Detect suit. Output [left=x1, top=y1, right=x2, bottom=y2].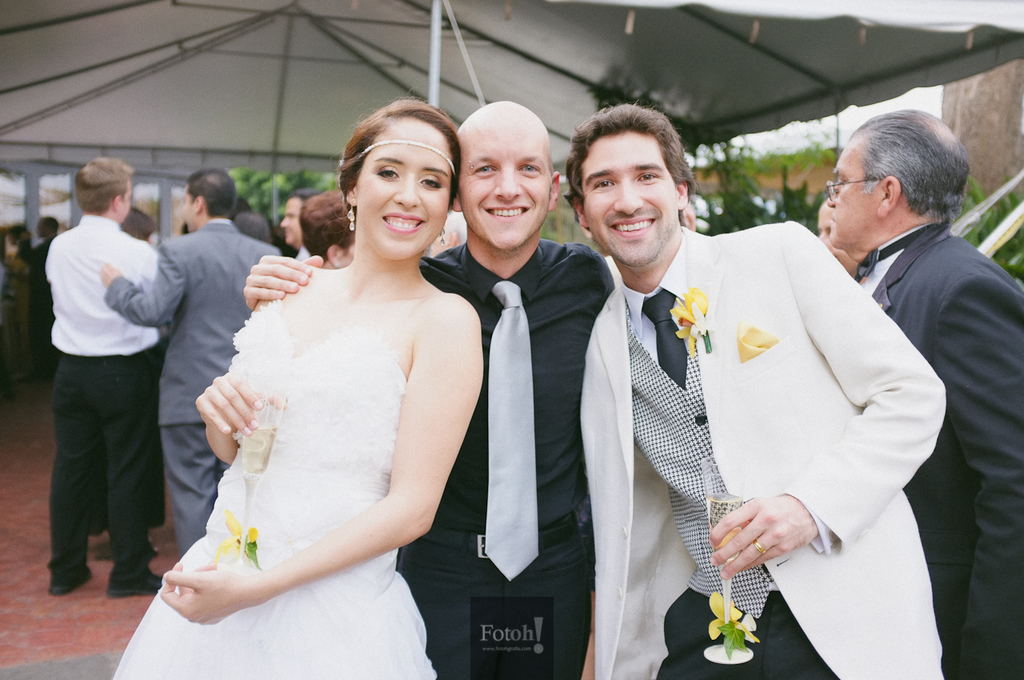
[left=578, top=225, right=947, bottom=679].
